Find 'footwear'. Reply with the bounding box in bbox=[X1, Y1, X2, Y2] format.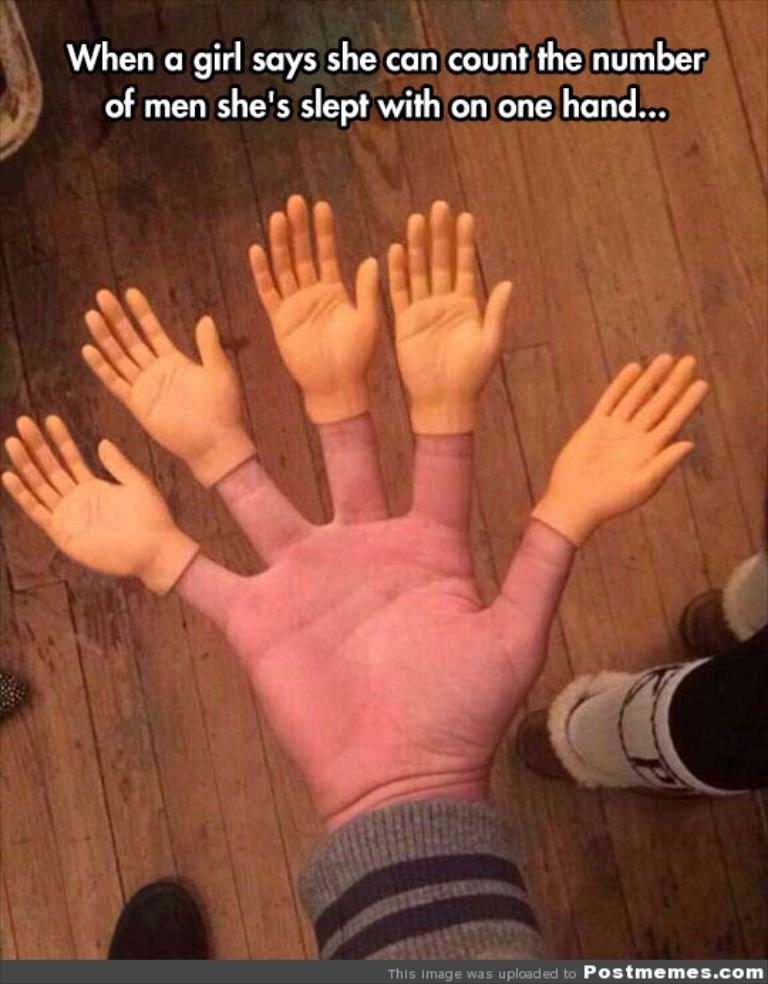
bbox=[108, 872, 213, 967].
